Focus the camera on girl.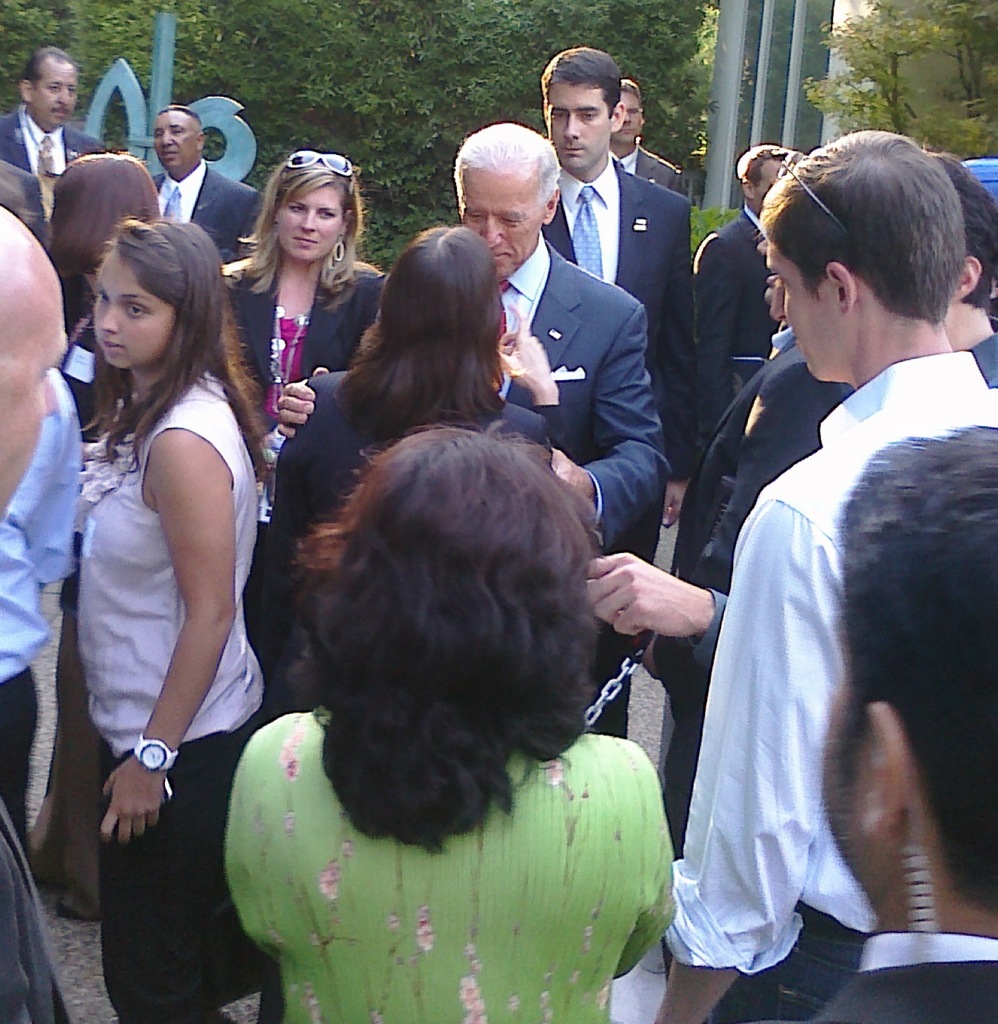
Focus region: 215,147,383,741.
